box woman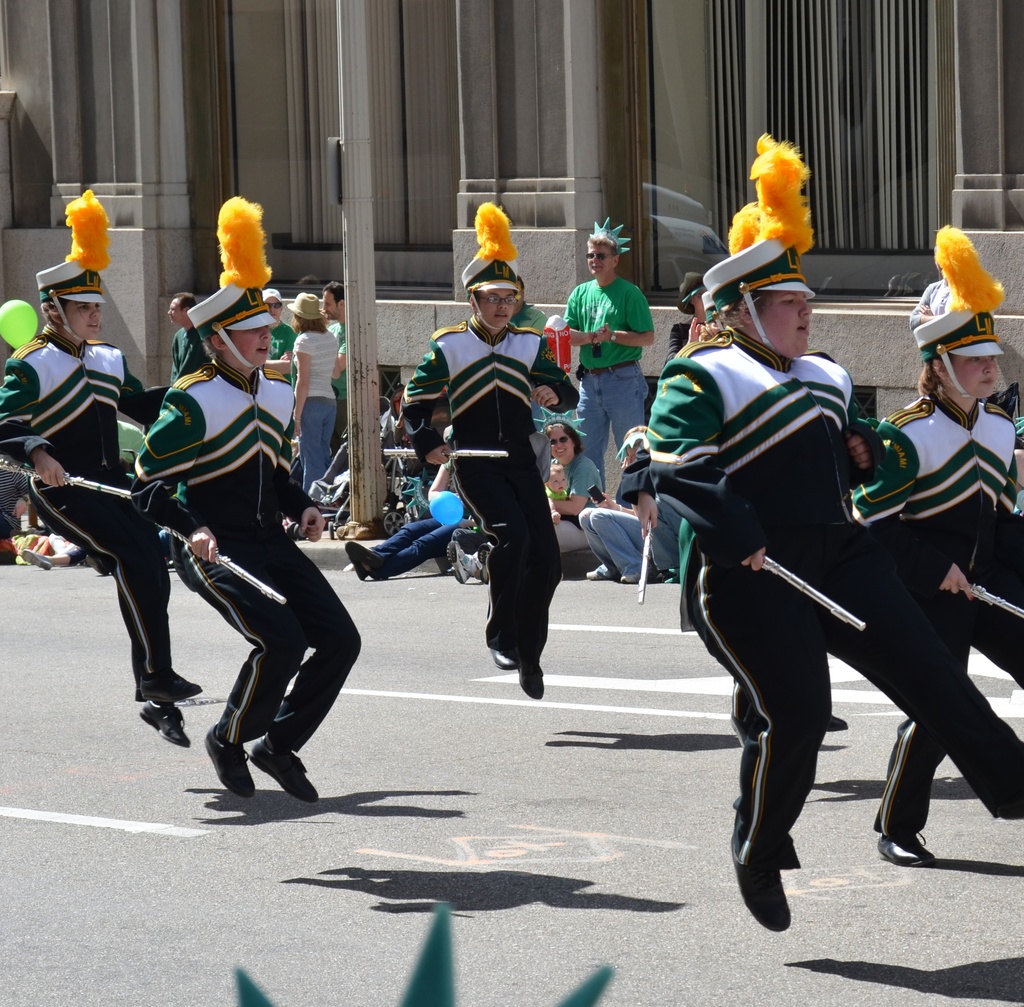
region(0, 181, 209, 747)
